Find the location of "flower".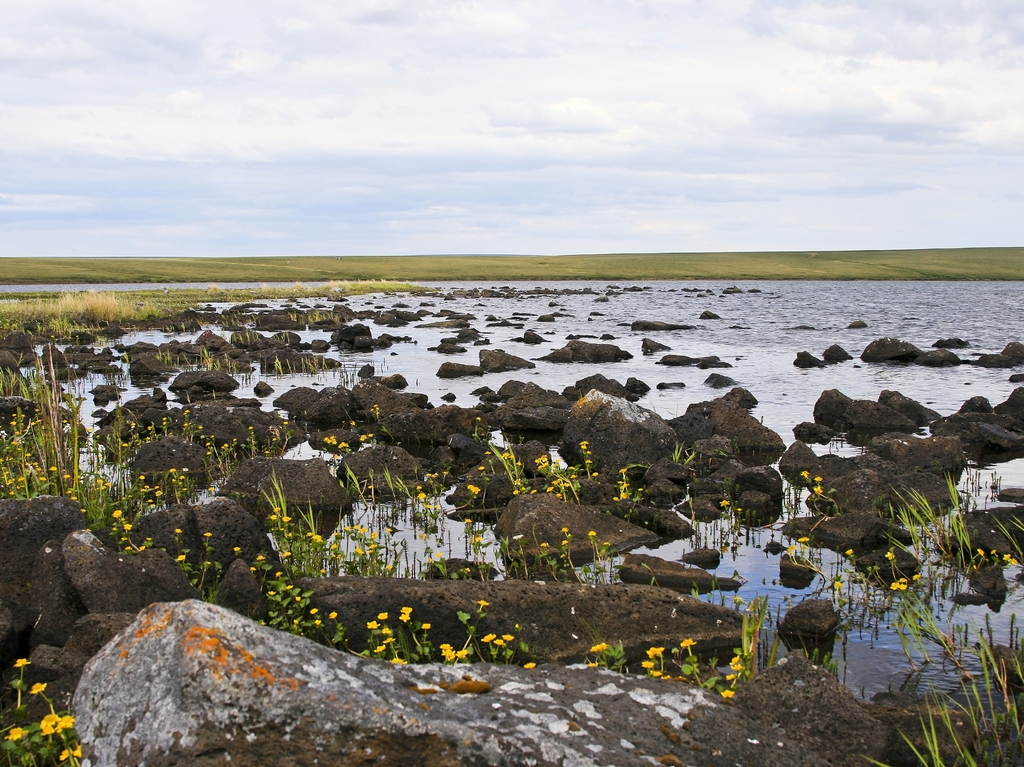
Location: detection(5, 729, 22, 739).
